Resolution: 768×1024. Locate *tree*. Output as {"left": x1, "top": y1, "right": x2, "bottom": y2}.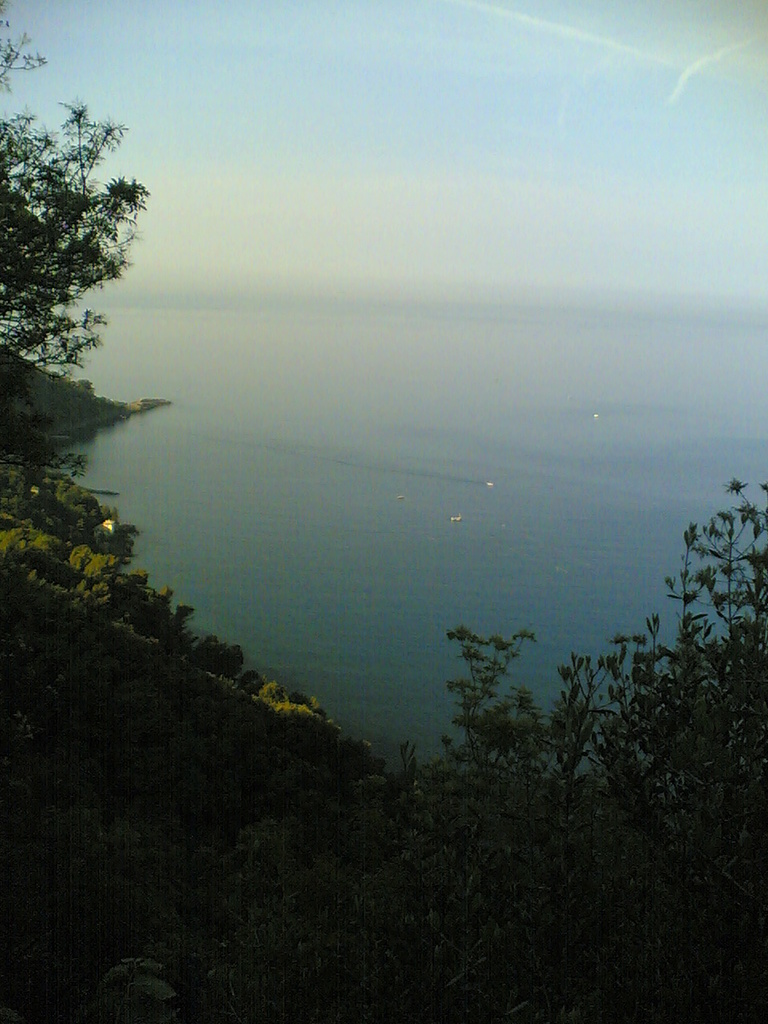
{"left": 382, "top": 479, "right": 767, "bottom": 1018}.
